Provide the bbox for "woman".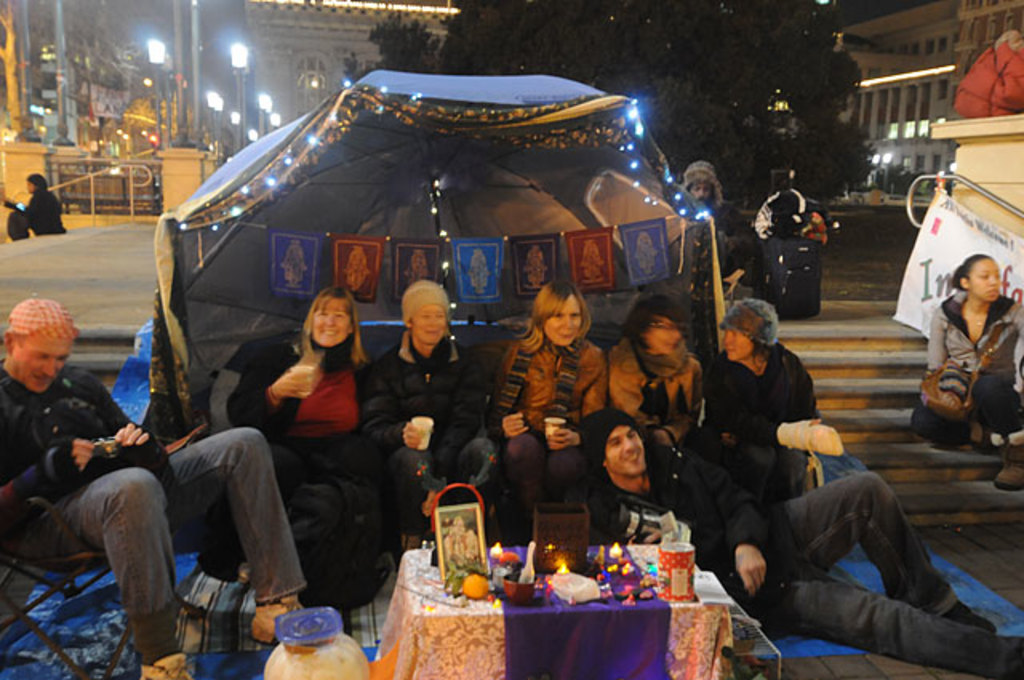
709 301 862 491.
